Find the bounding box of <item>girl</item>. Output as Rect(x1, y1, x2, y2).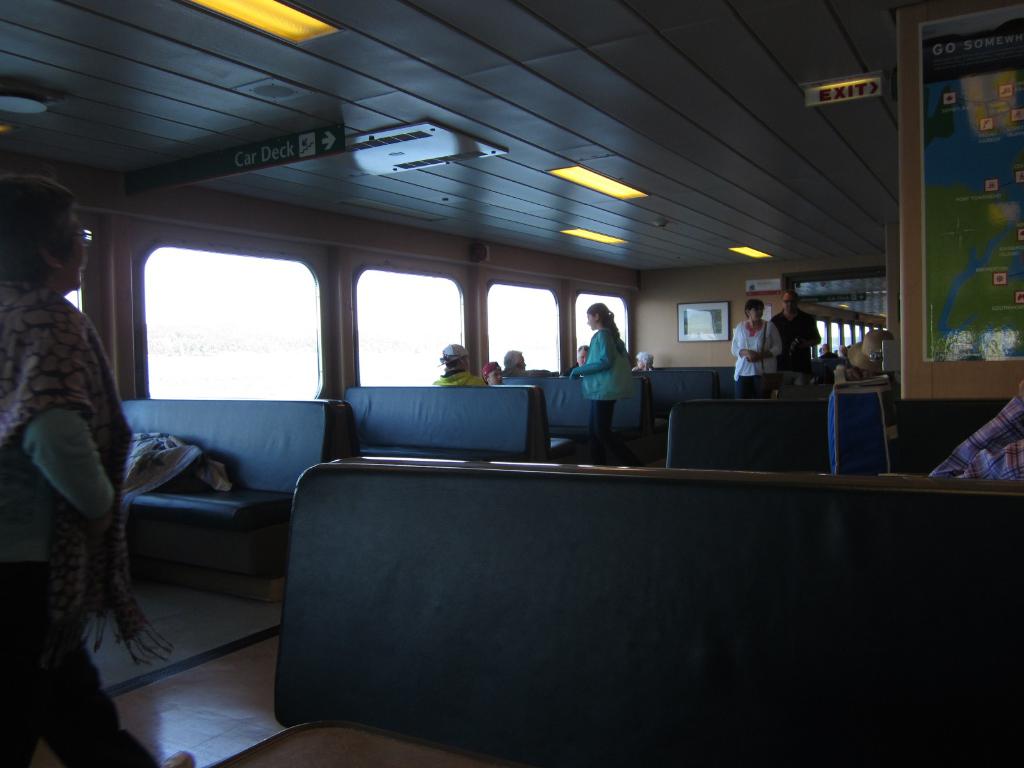
Rect(570, 305, 638, 461).
